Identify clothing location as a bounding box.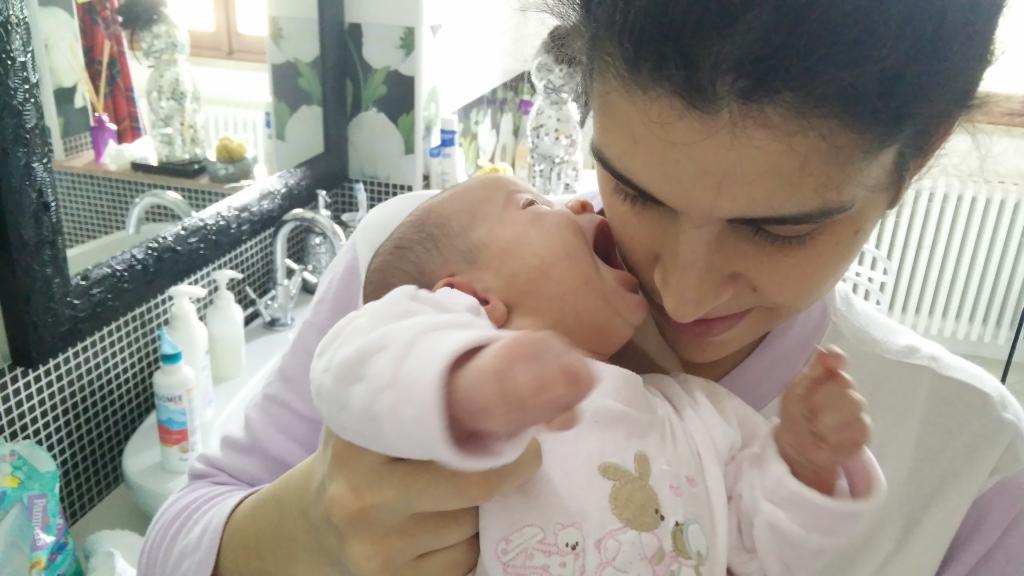
locate(307, 284, 884, 575).
